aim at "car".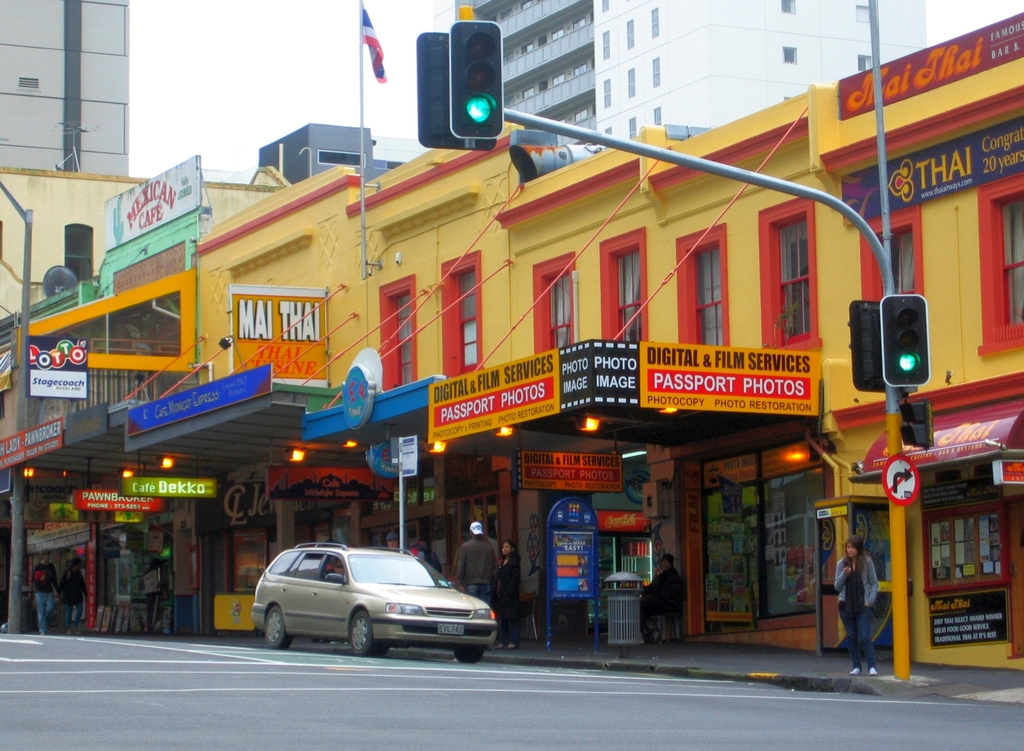
Aimed at locate(243, 543, 506, 663).
